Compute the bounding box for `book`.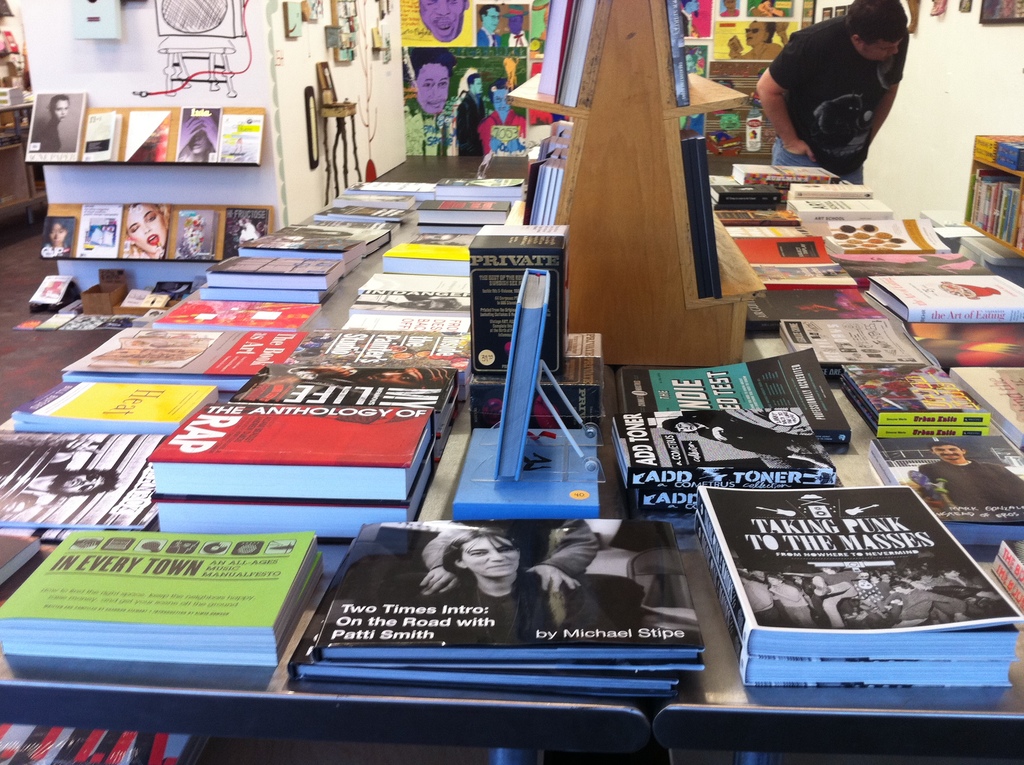
crop(214, 113, 268, 163).
